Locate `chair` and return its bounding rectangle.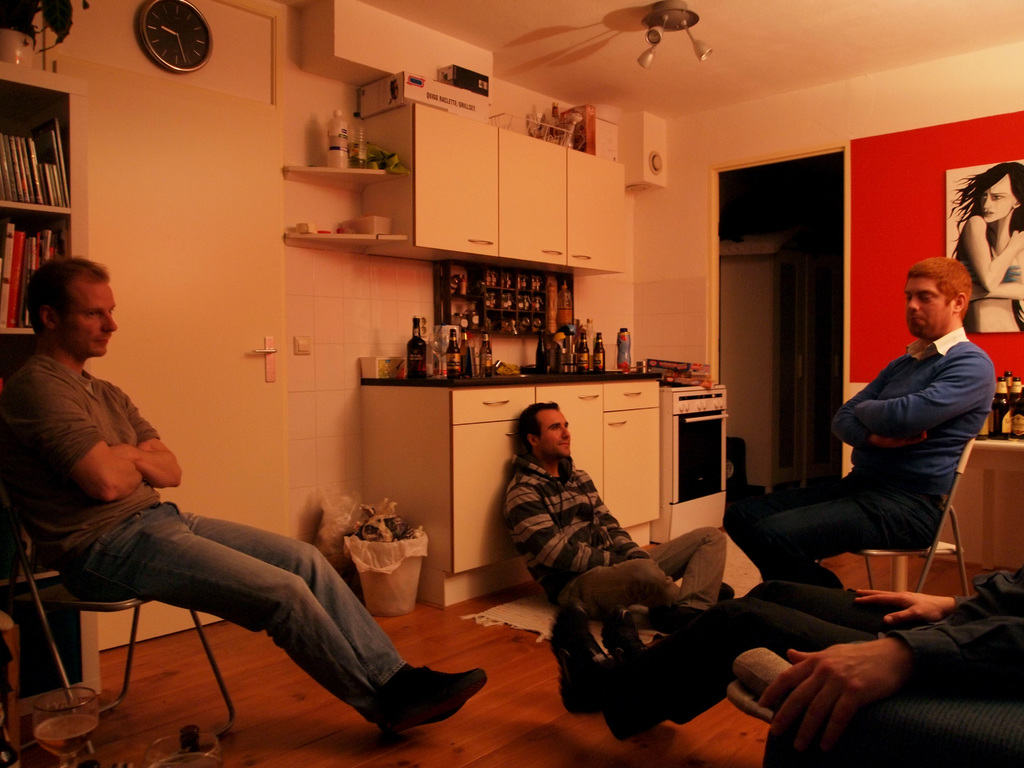
bbox=[7, 512, 237, 750].
